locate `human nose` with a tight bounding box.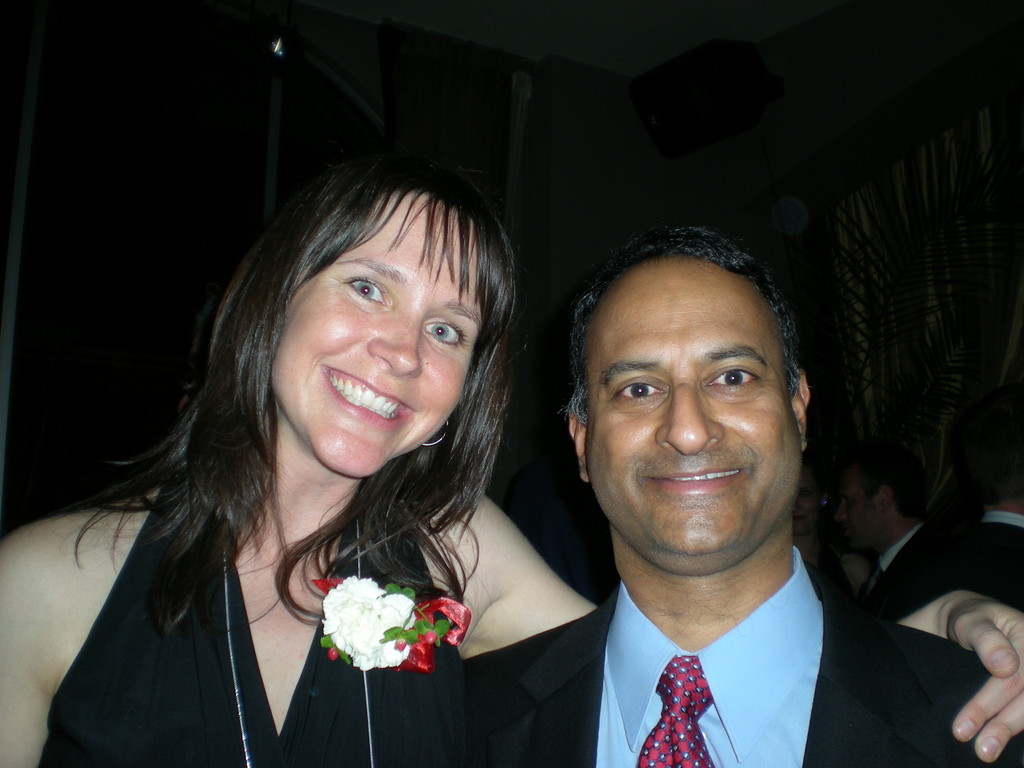
x1=650, y1=381, x2=724, y2=460.
